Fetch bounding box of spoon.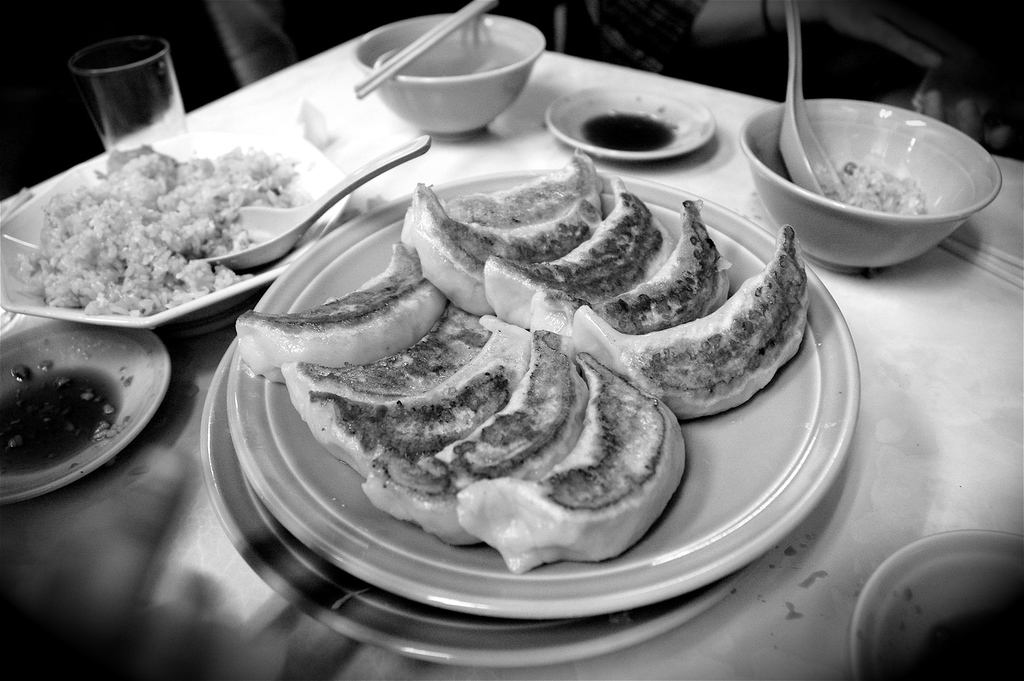
Bbox: x1=776, y1=0, x2=846, y2=198.
